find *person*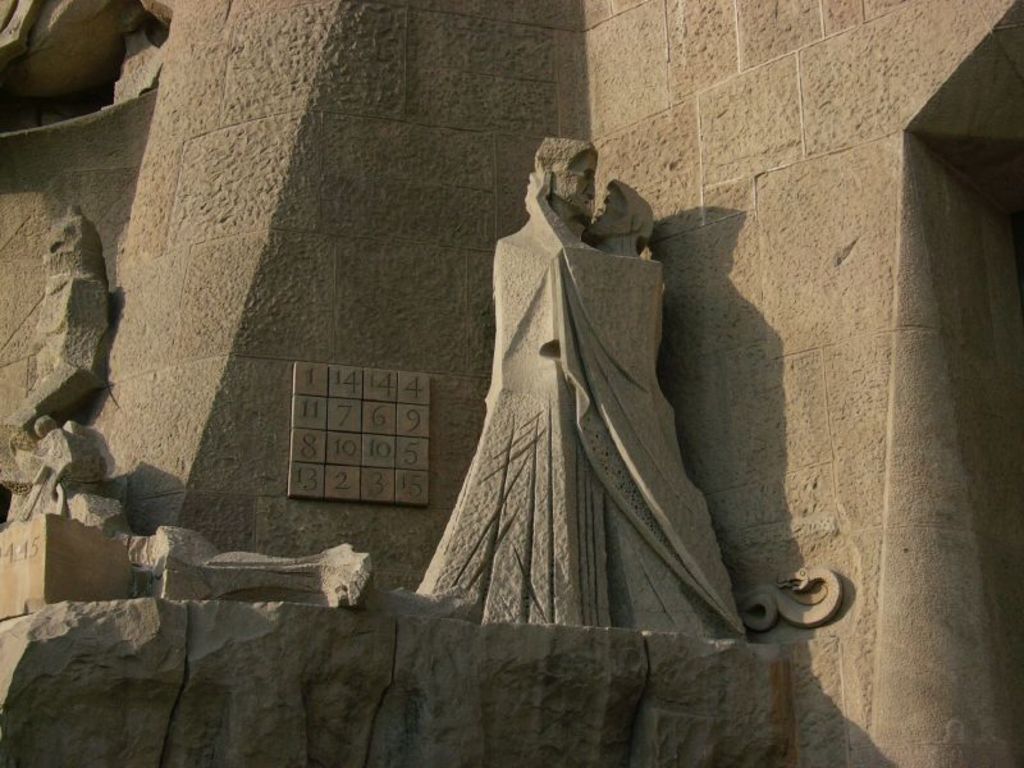
crop(417, 137, 600, 623)
